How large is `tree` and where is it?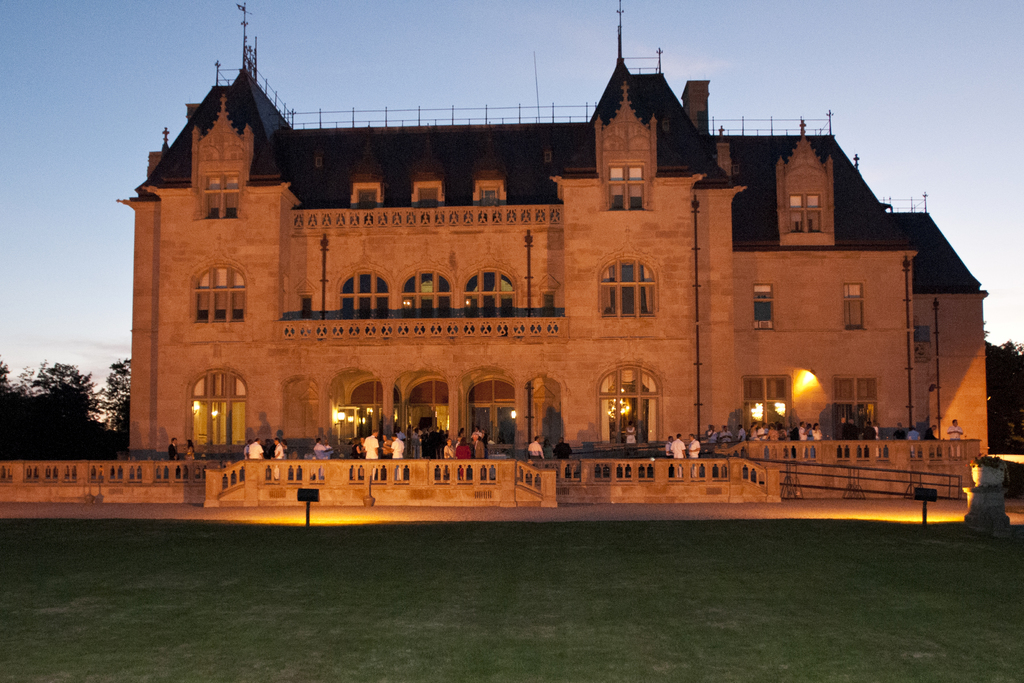
Bounding box: Rect(989, 335, 1023, 465).
